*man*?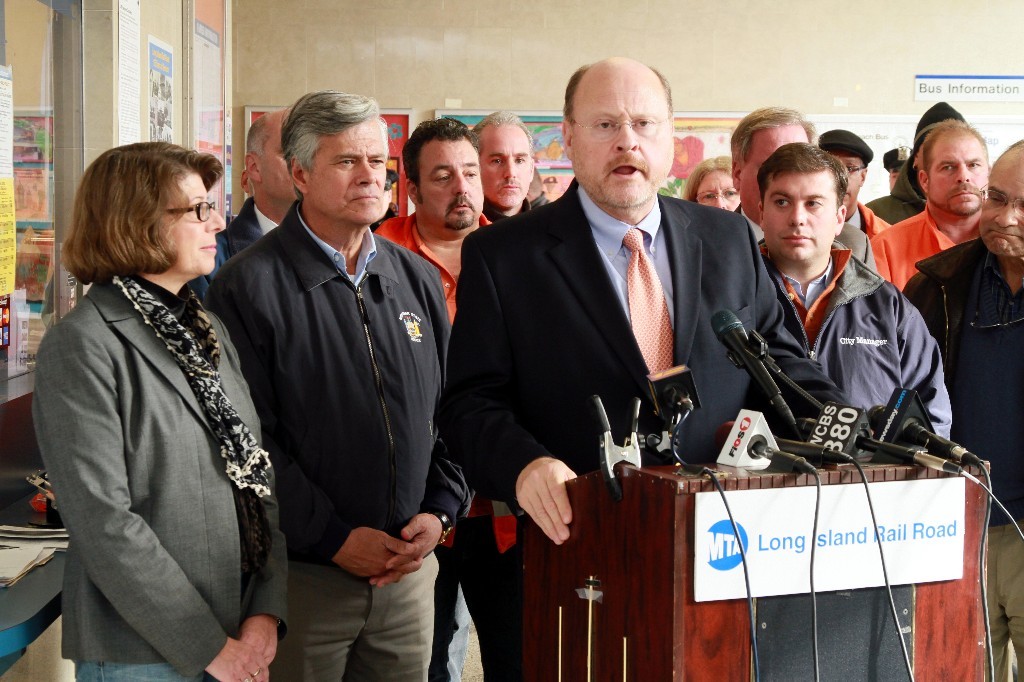
[x1=895, y1=137, x2=1023, y2=681]
